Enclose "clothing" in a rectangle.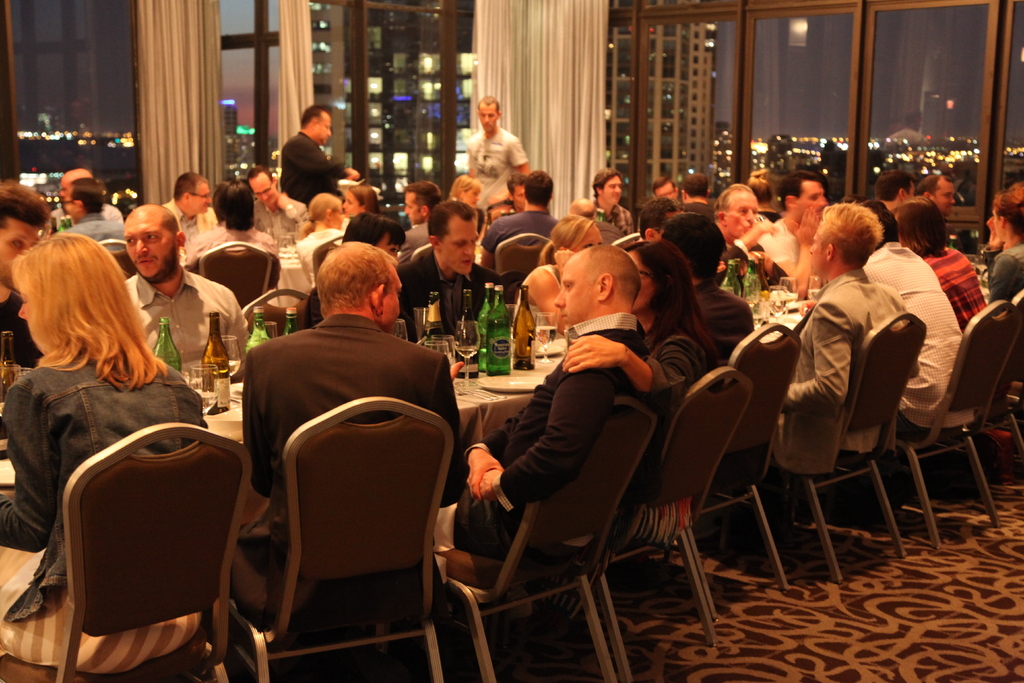
left=463, top=130, right=532, bottom=235.
